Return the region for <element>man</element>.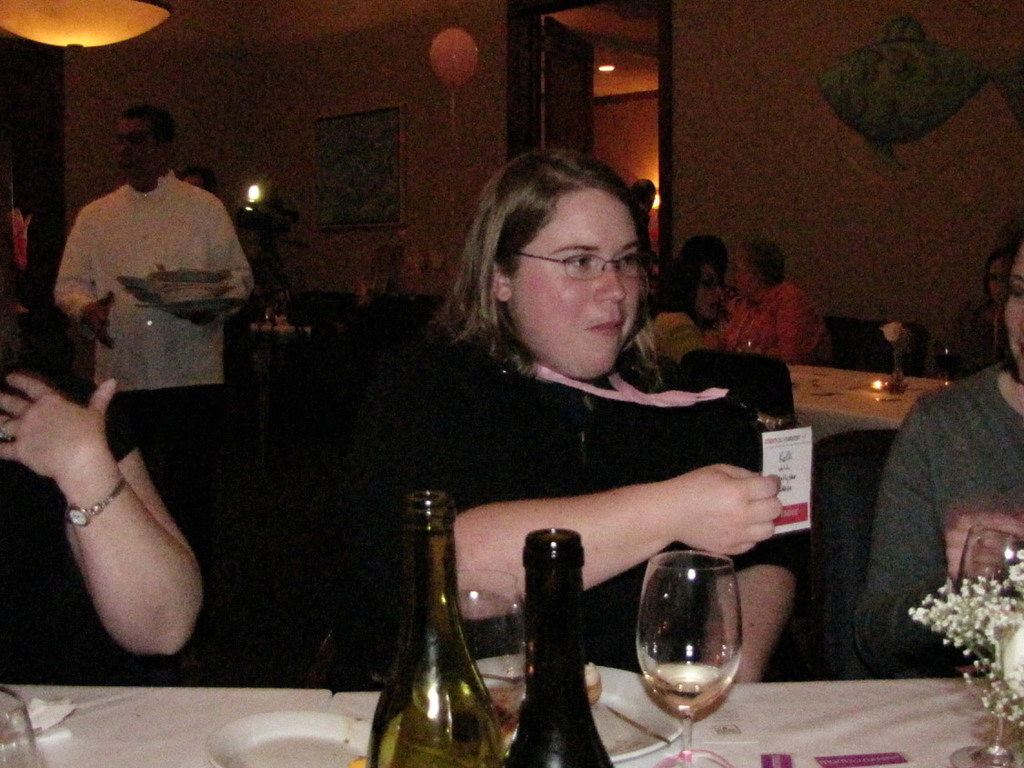
[19,113,263,627].
